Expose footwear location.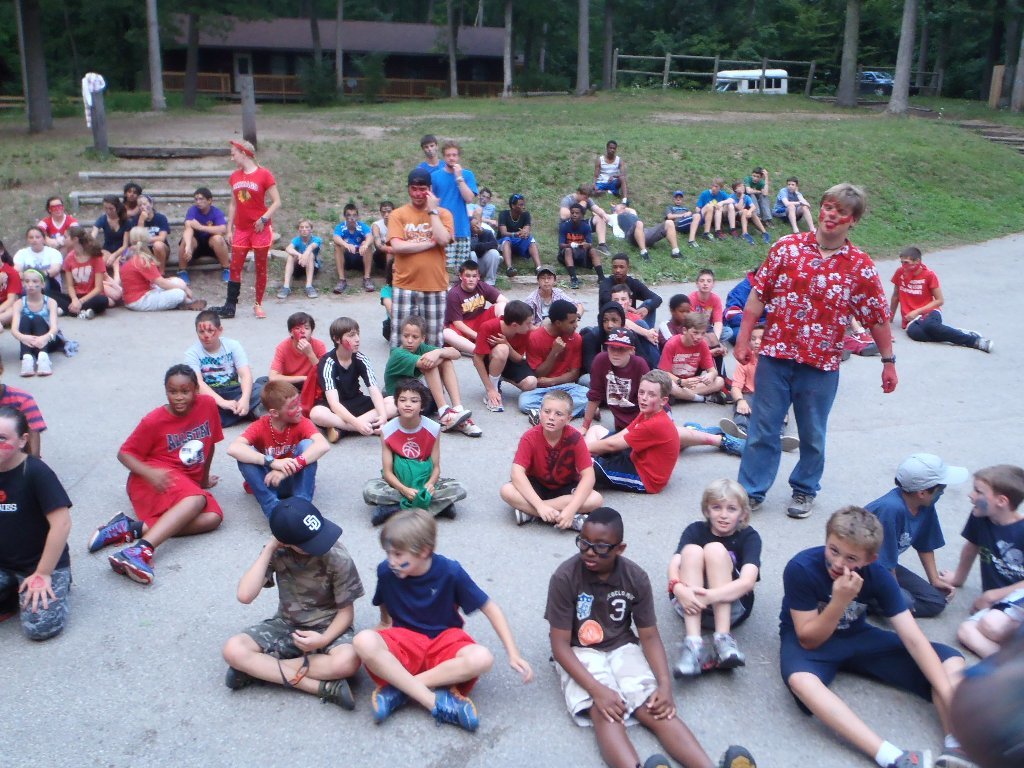
Exposed at detection(632, 750, 675, 767).
